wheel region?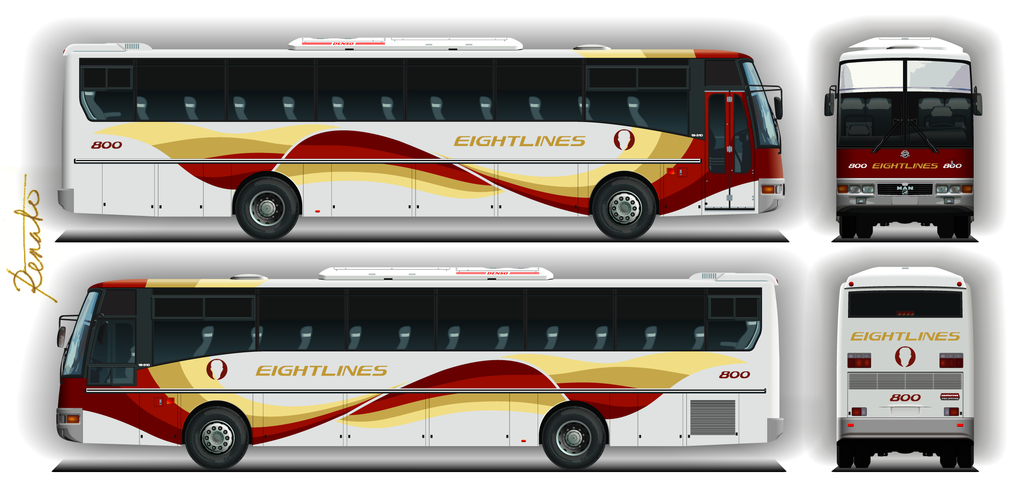
bbox=(954, 216, 976, 239)
